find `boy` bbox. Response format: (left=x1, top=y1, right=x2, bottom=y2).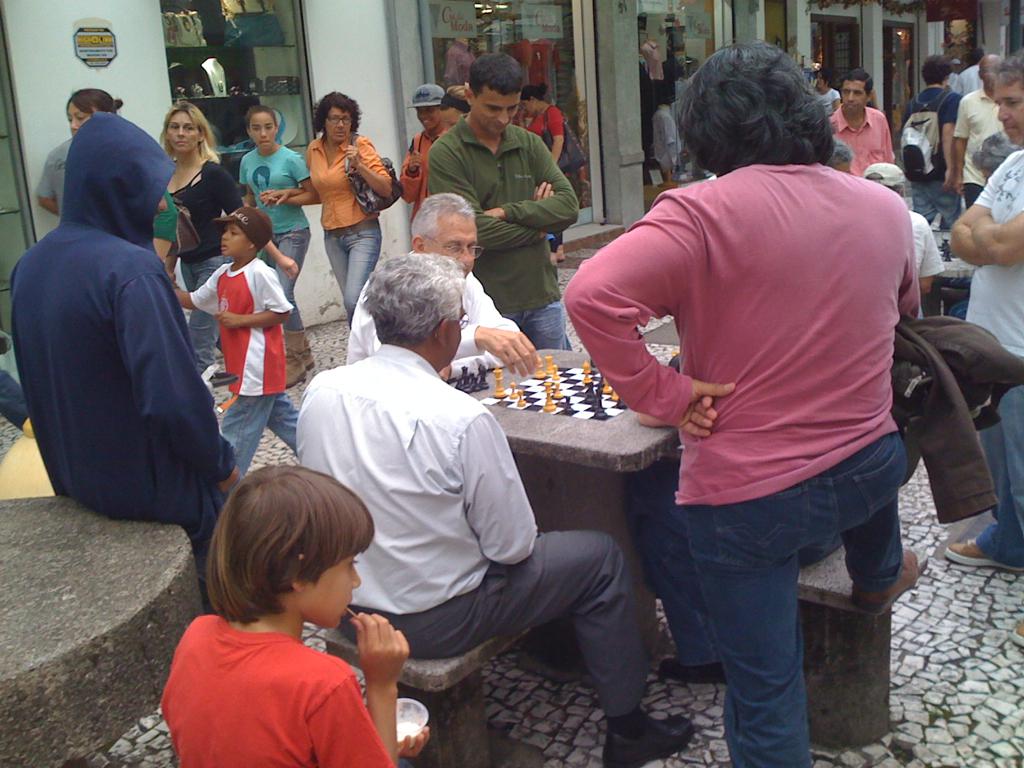
(left=165, top=401, right=404, bottom=754).
